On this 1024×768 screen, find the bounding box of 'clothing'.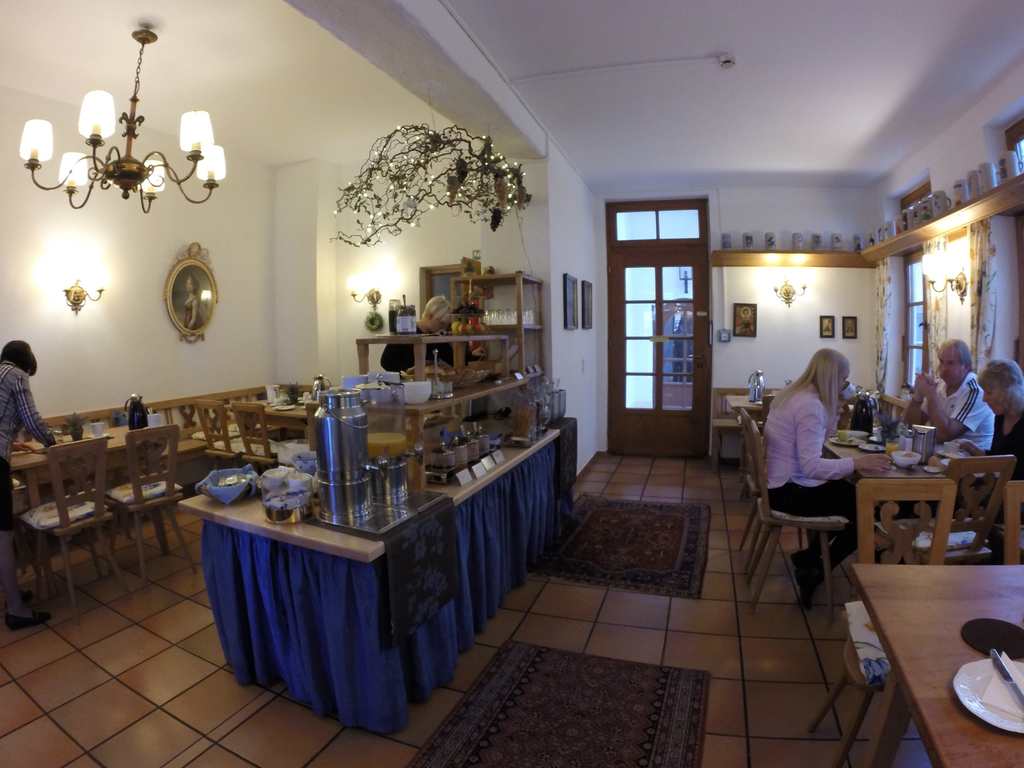
Bounding box: x1=181 y1=292 x2=206 y2=329.
